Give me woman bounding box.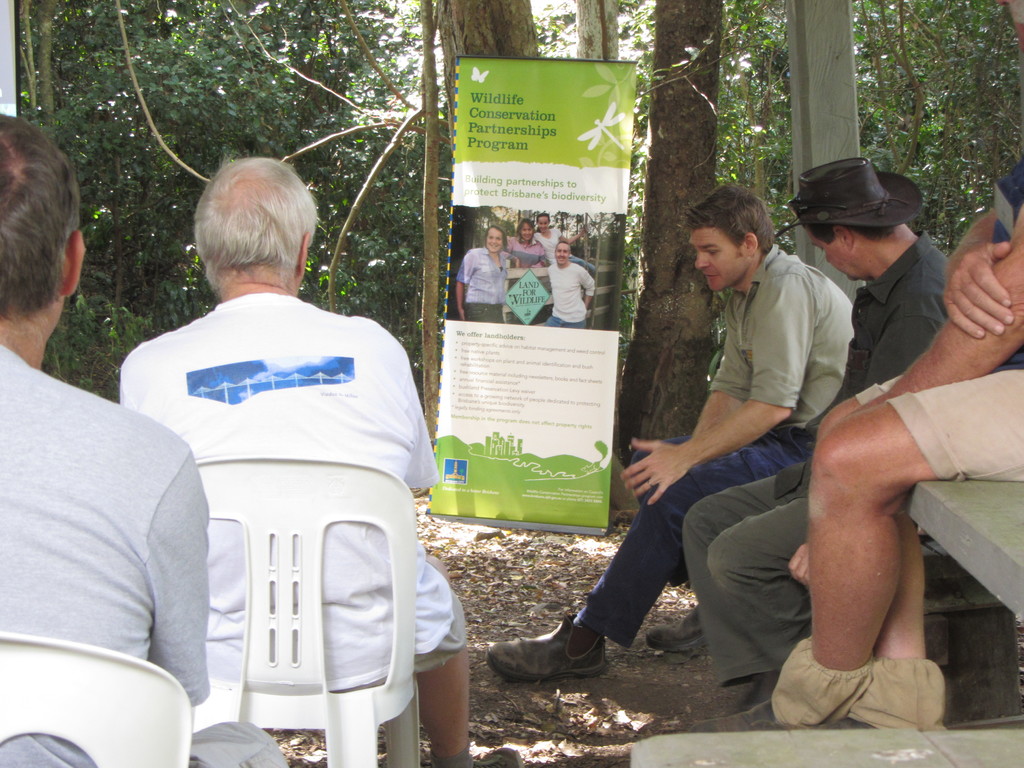
505/213/547/269.
